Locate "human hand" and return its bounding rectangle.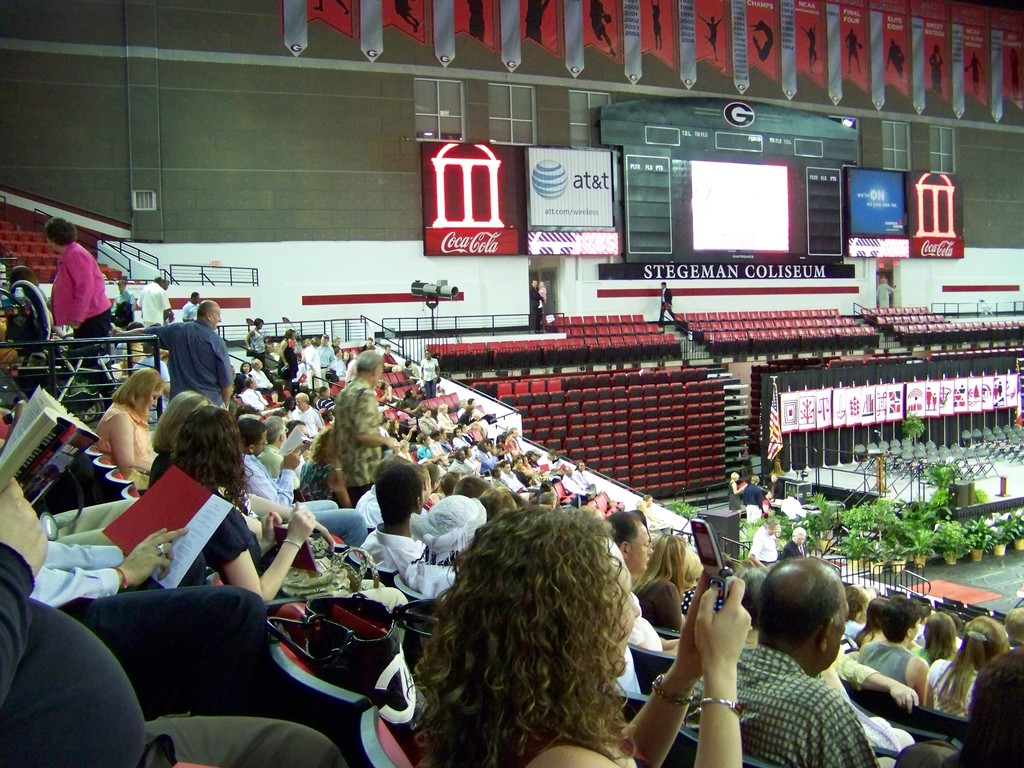
bbox=(288, 499, 317, 544).
